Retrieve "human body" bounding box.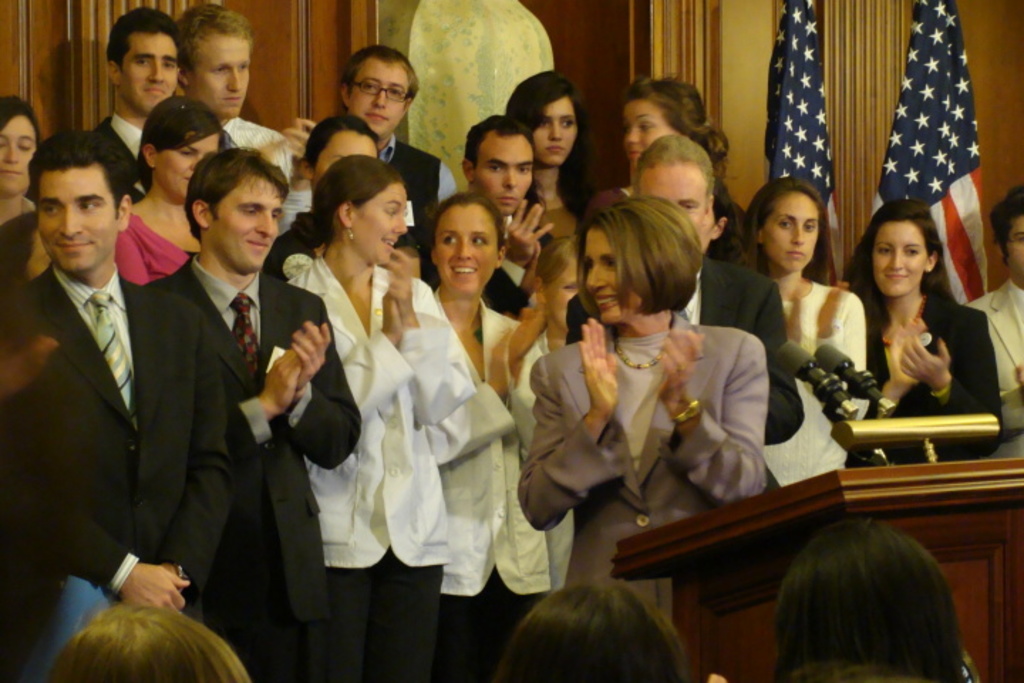
Bounding box: bbox(585, 73, 742, 218).
